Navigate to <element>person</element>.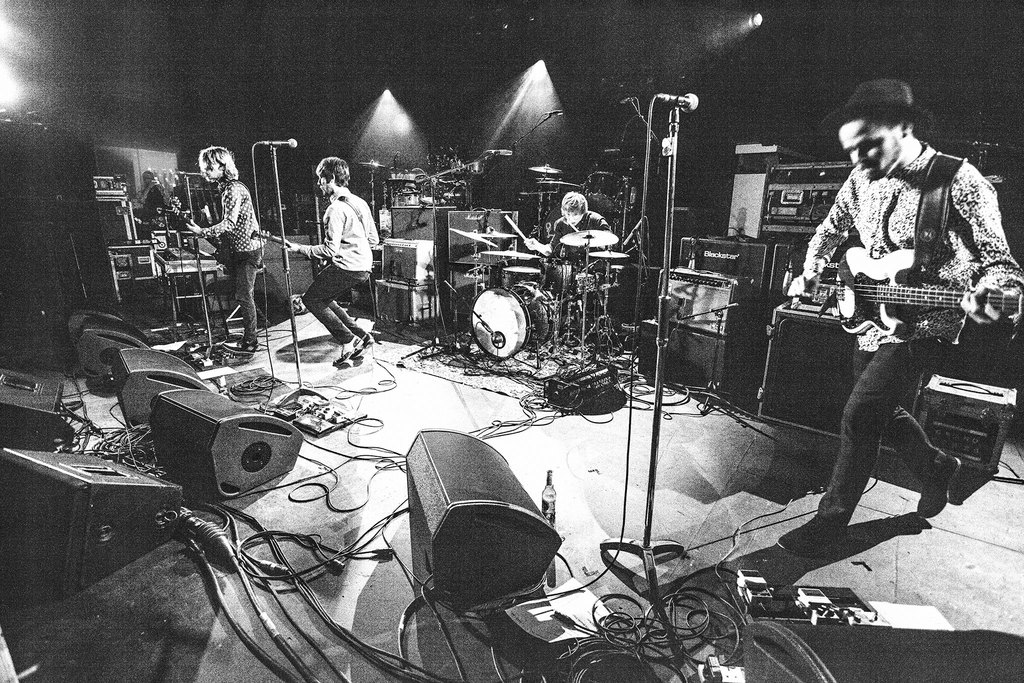
Navigation target: <bbox>184, 142, 266, 359</bbox>.
